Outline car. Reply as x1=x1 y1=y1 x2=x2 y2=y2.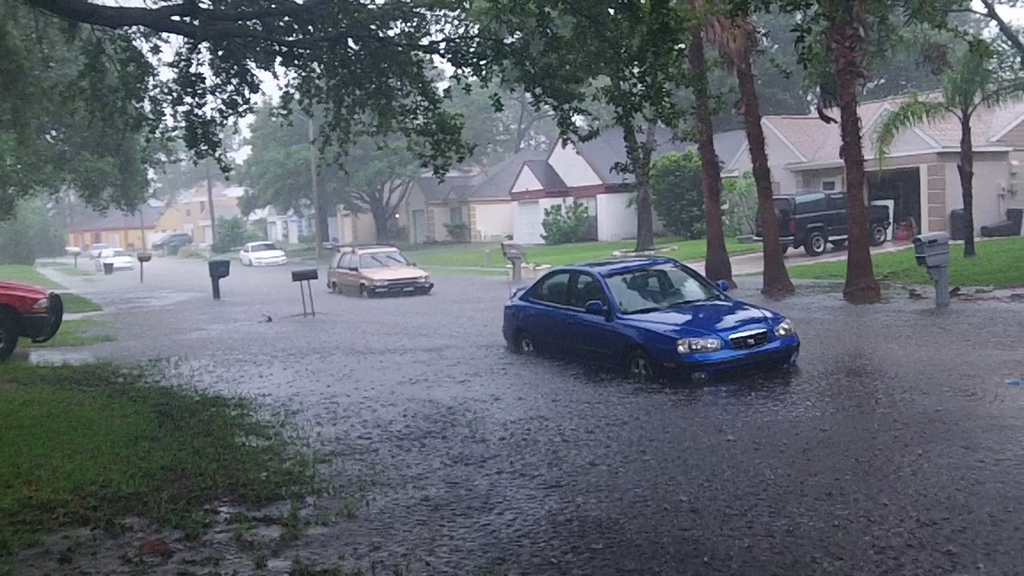
x1=326 y1=244 x2=434 y2=301.
